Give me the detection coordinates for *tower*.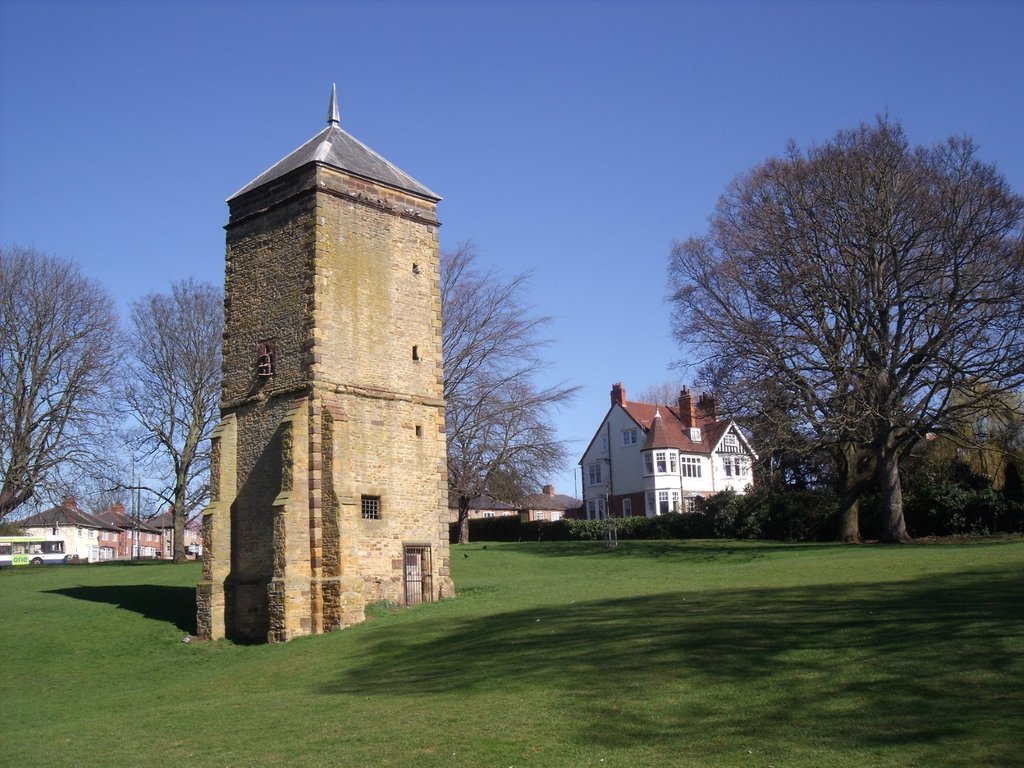
7,497,171,561.
